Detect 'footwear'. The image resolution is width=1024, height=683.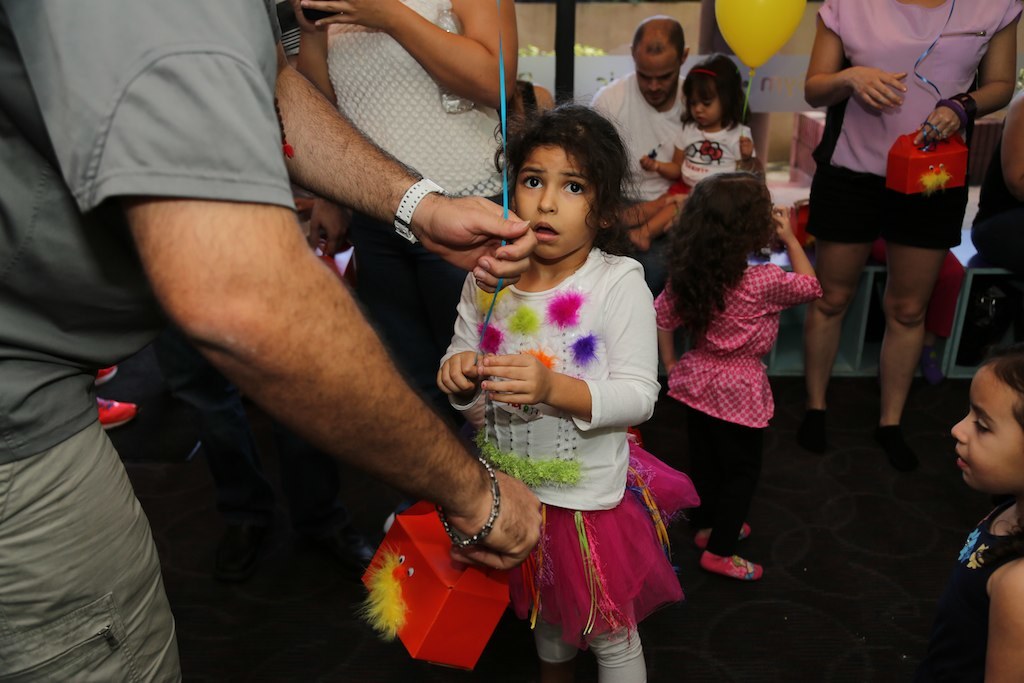
bbox(882, 424, 908, 460).
